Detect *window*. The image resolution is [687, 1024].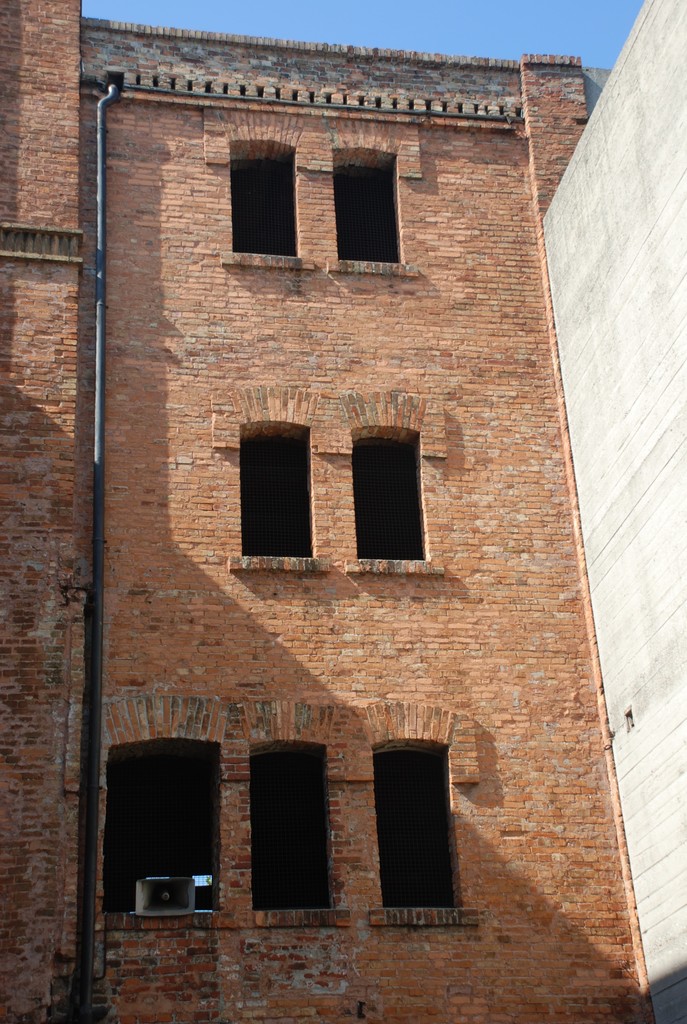
(365,721,456,920).
